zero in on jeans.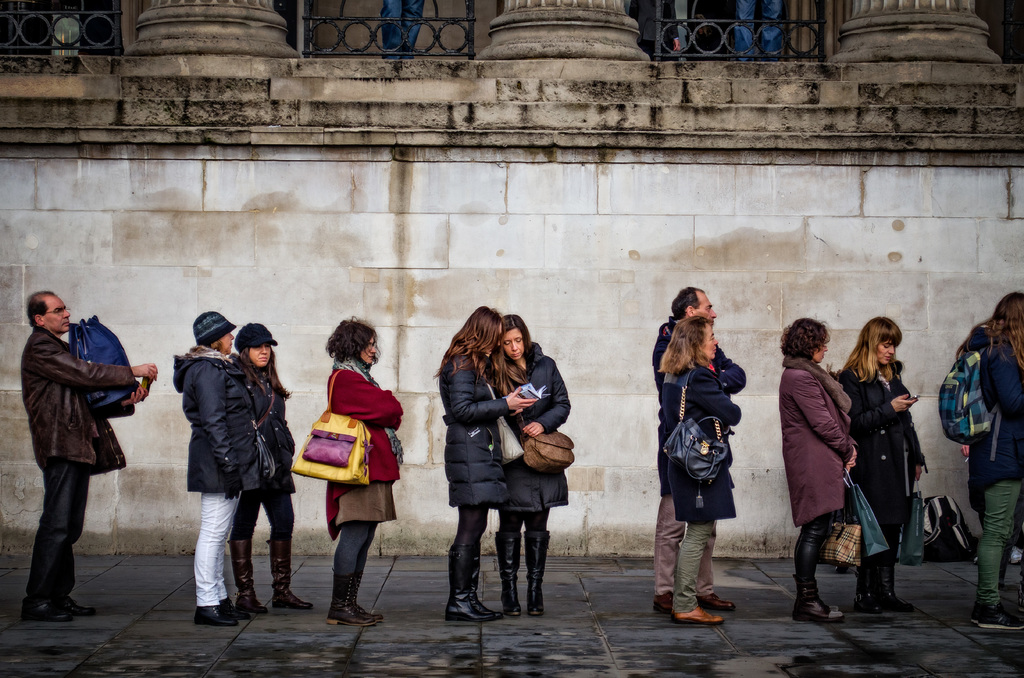
Zeroed in: [x1=676, y1=523, x2=726, y2=613].
